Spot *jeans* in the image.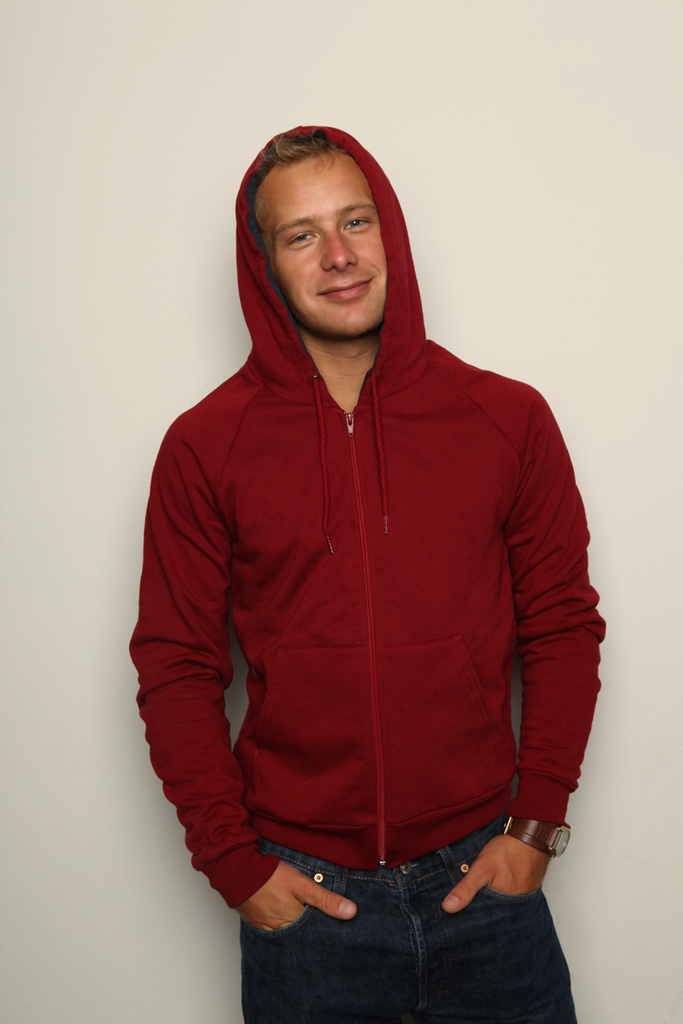
*jeans* found at 245 833 591 1023.
